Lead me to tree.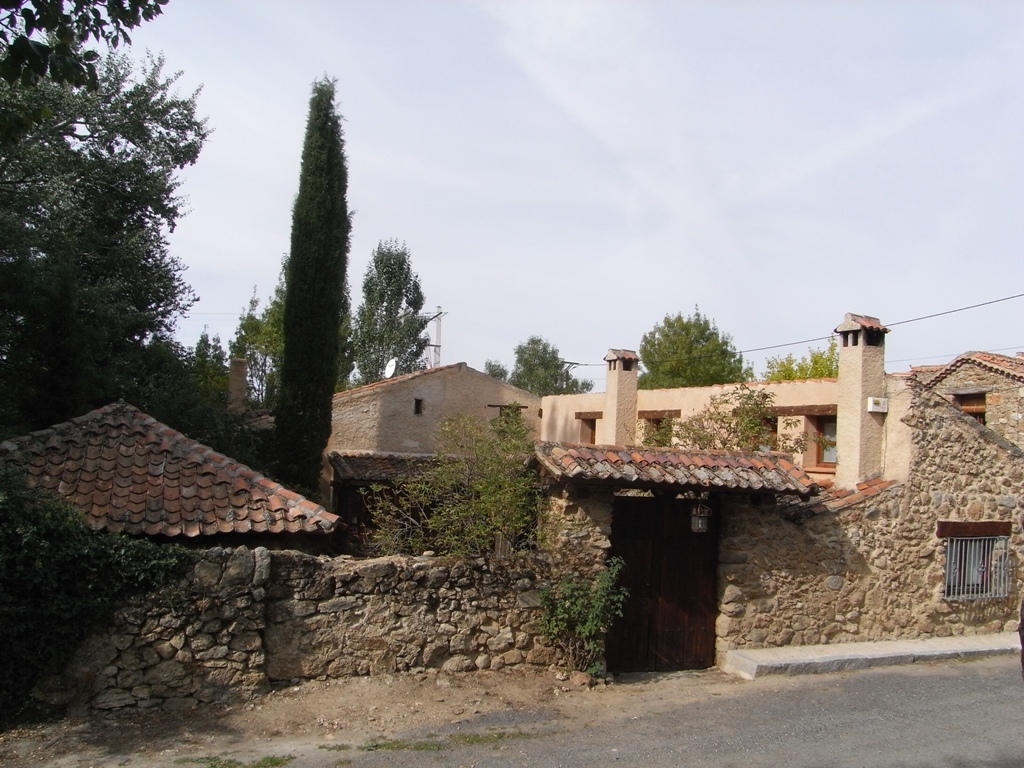
Lead to (x1=239, y1=256, x2=288, y2=410).
